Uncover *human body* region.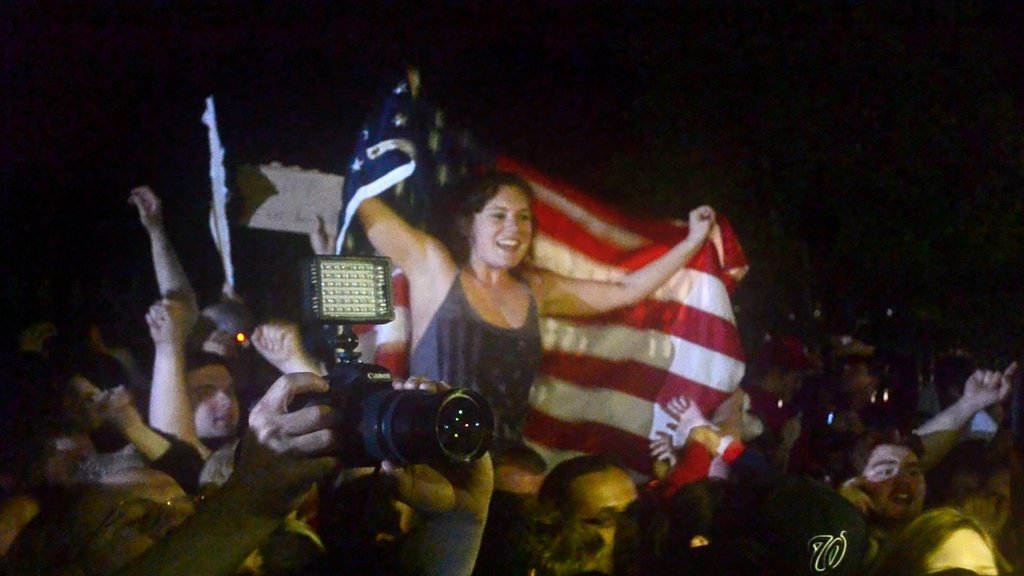
Uncovered: (x1=354, y1=71, x2=717, y2=440).
